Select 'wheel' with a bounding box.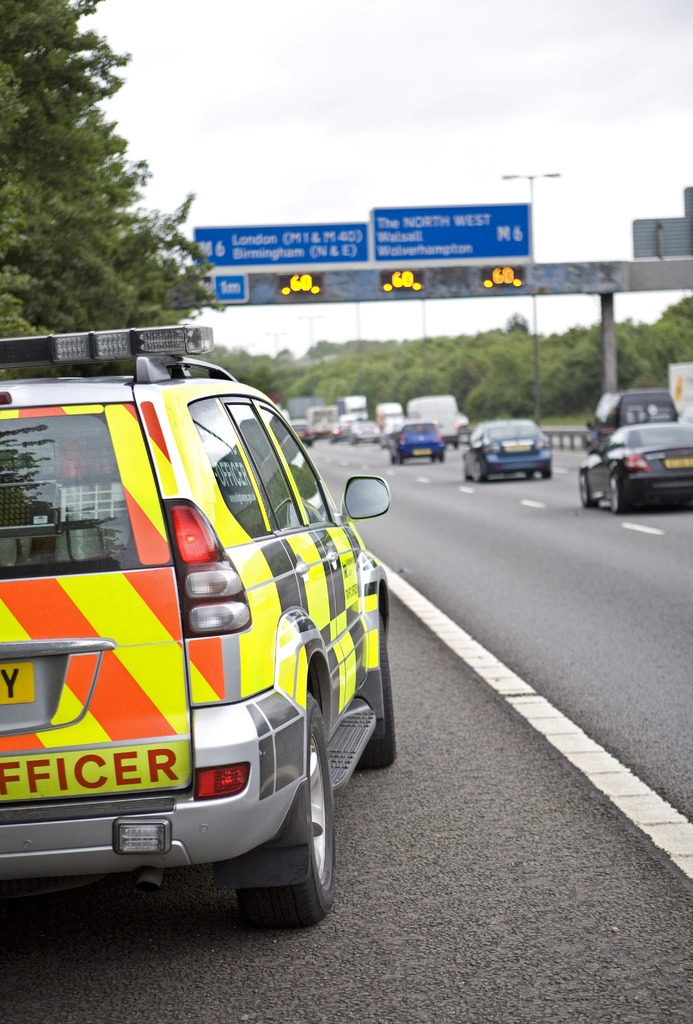
bbox=(398, 452, 405, 462).
